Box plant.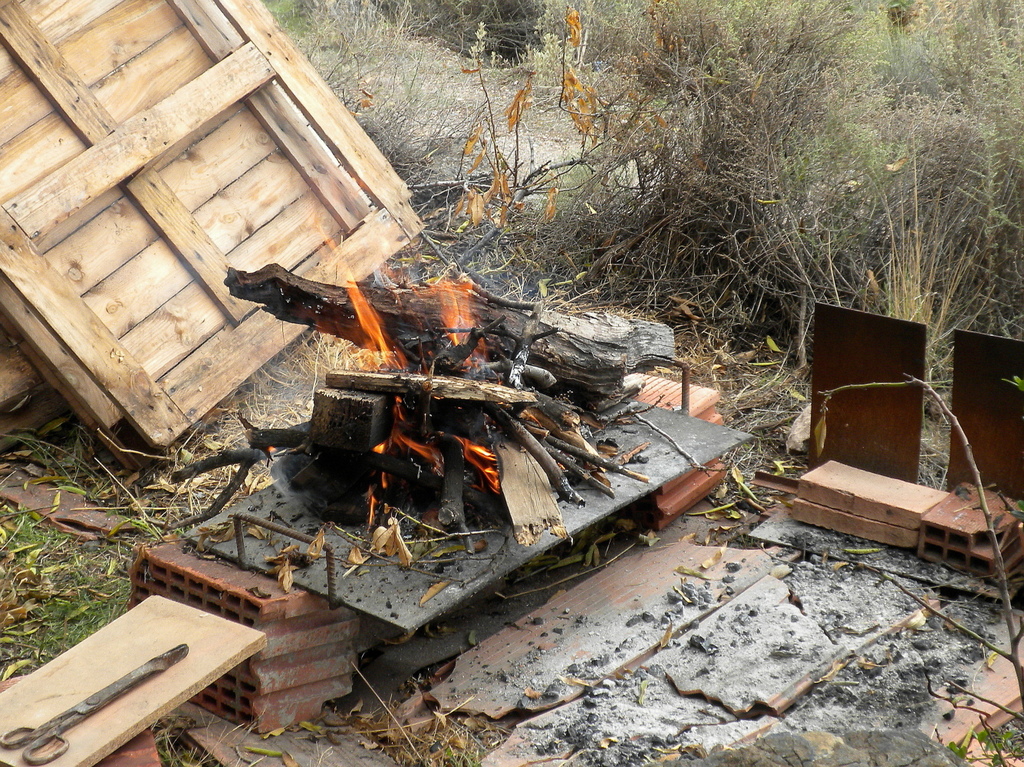
region(349, 659, 482, 766).
